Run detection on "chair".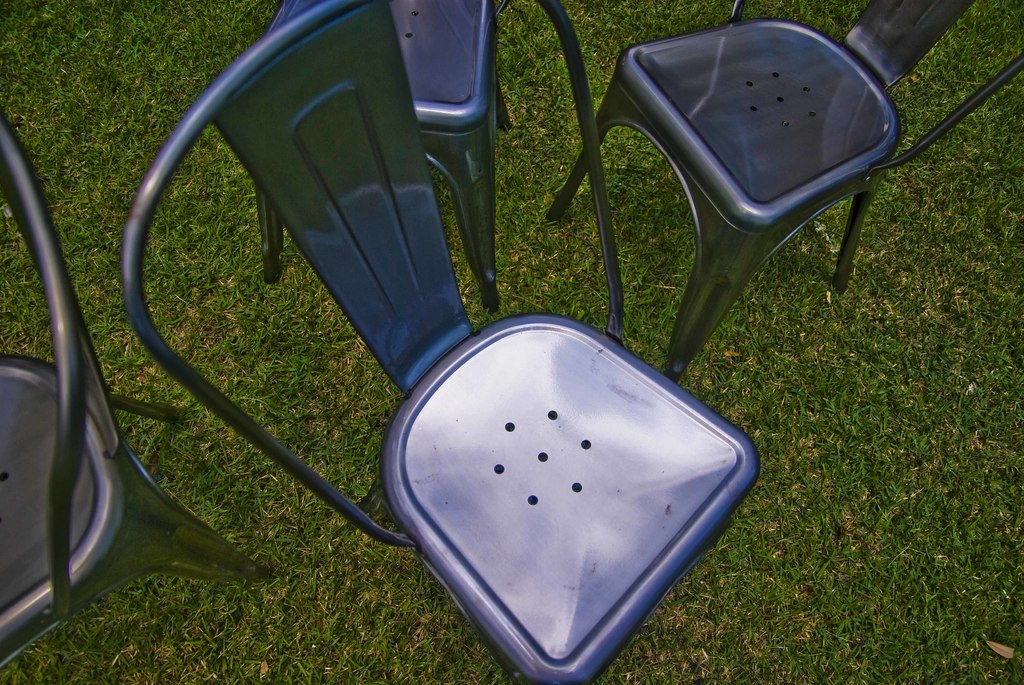
Result: (0,117,274,673).
